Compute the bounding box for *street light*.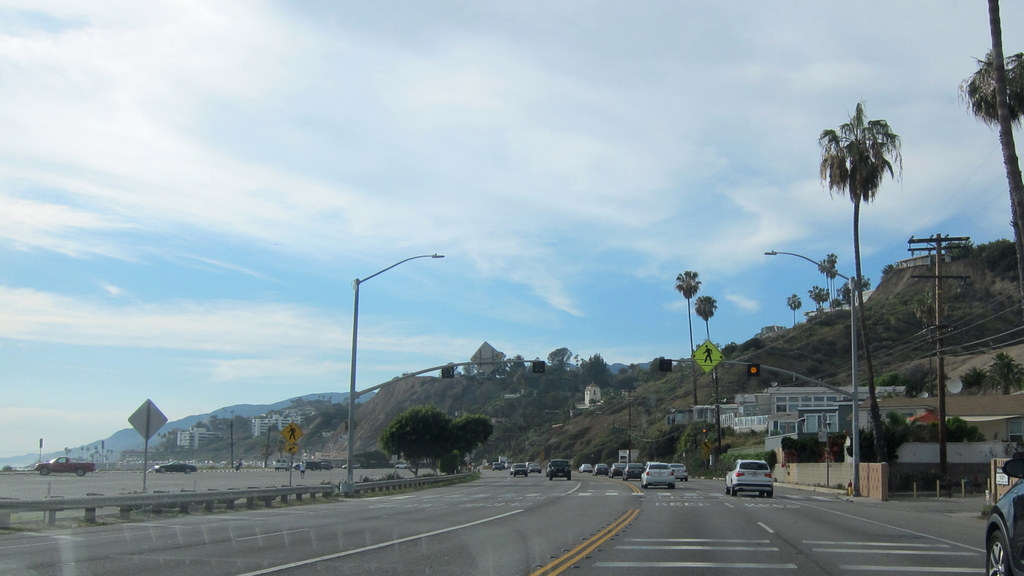
825 420 831 438.
